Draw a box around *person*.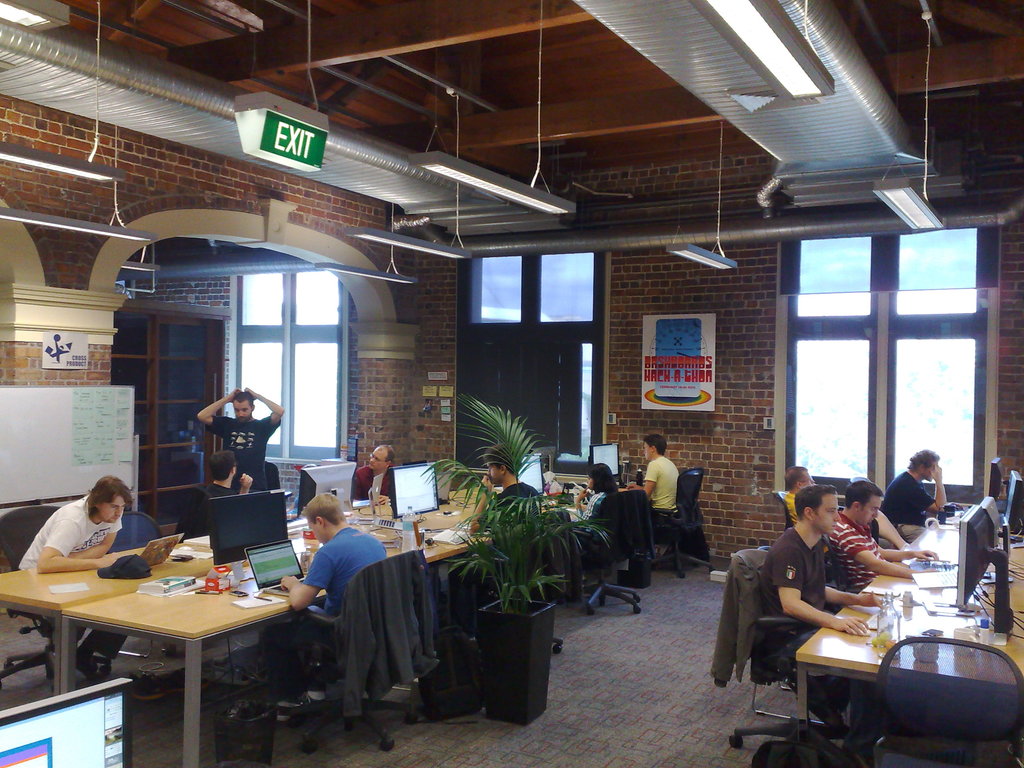
select_region(628, 431, 684, 524).
